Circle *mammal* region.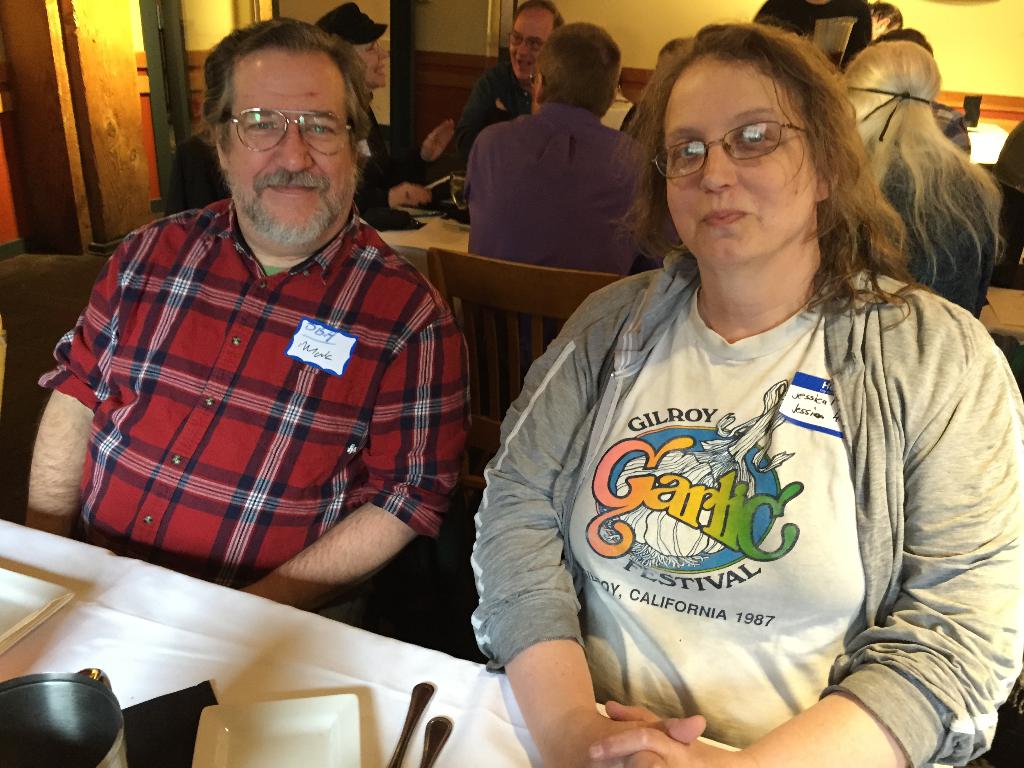
Region: left=884, top=28, right=972, bottom=163.
